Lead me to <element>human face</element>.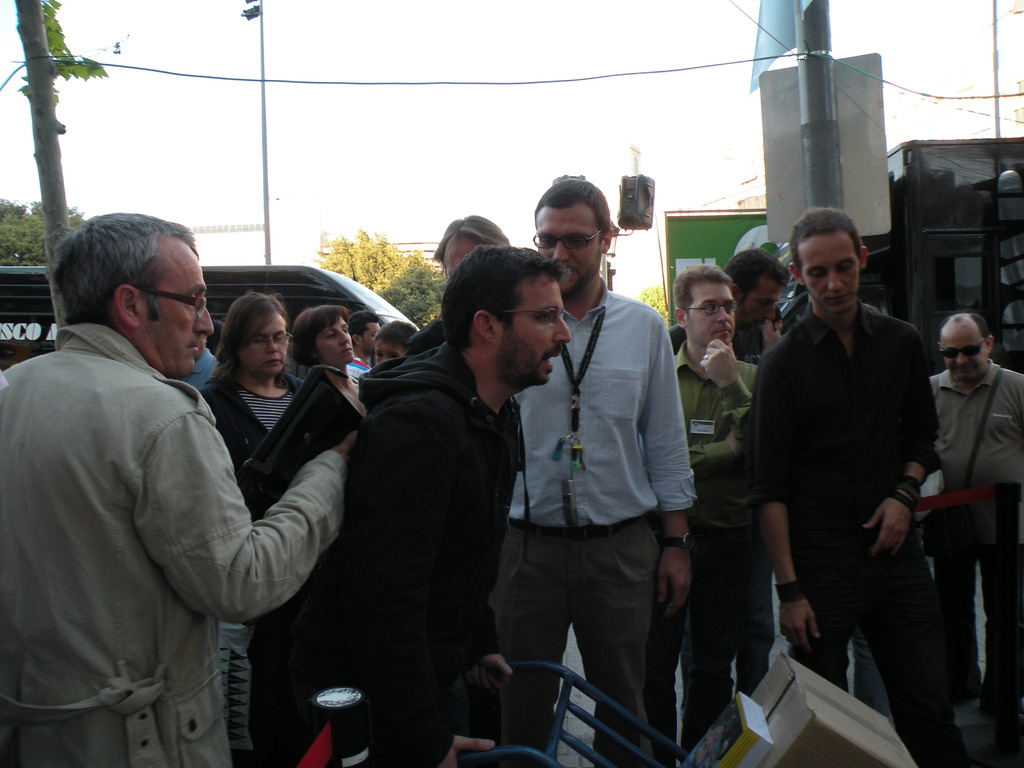
Lead to 144:255:213:378.
